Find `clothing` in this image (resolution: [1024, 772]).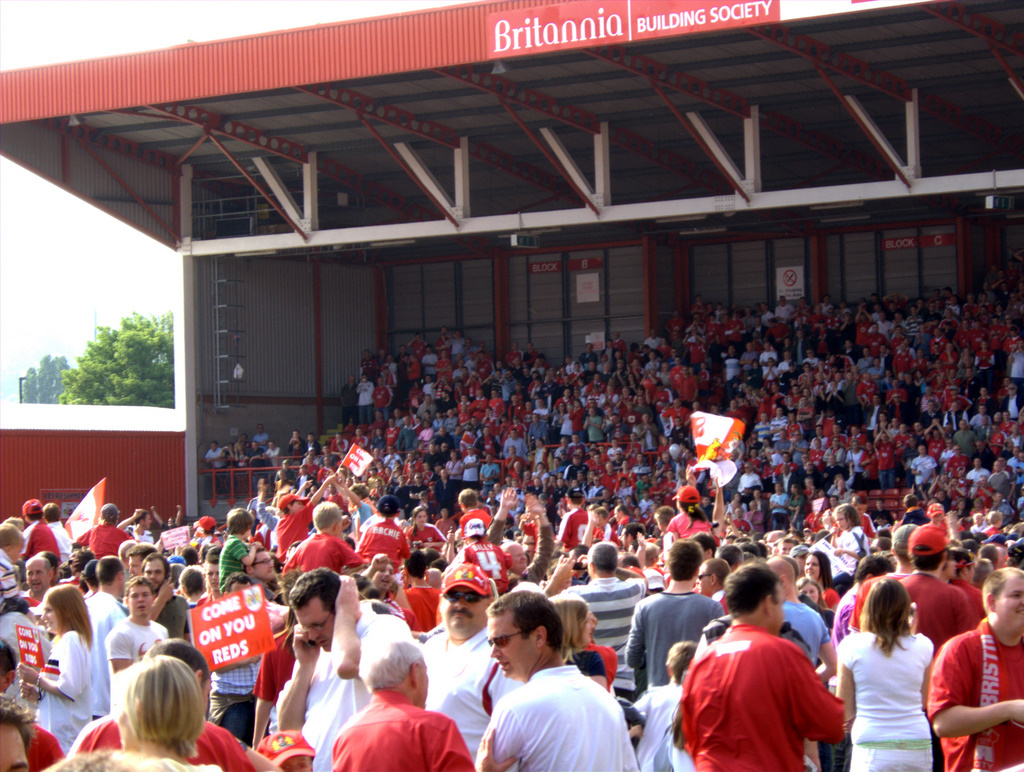
bbox(679, 615, 847, 771).
